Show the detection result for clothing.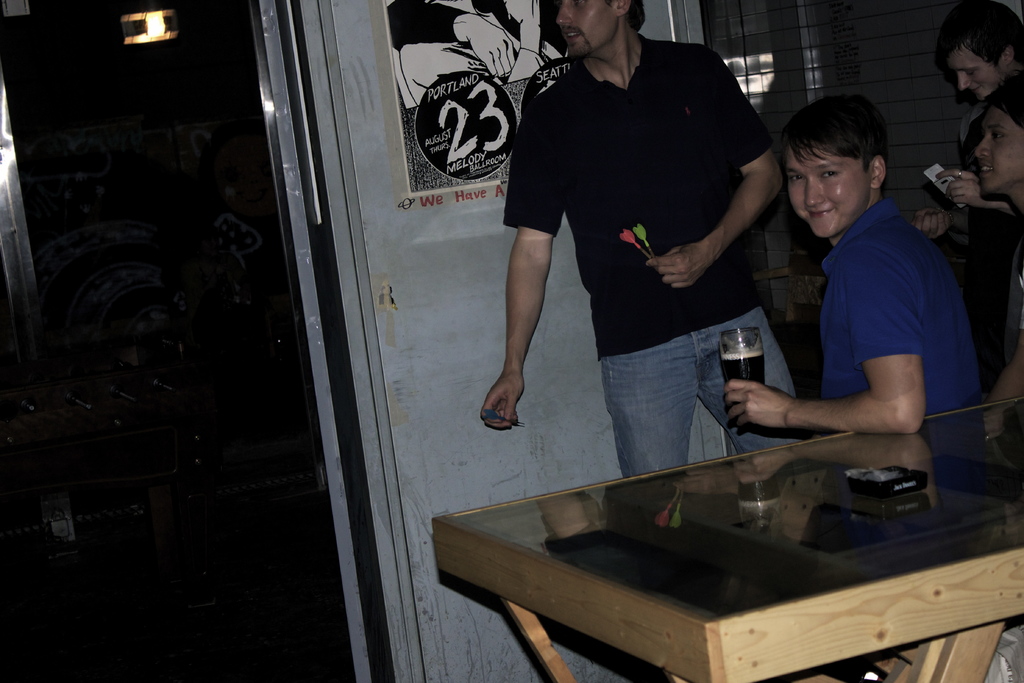
bbox(604, 308, 795, 481).
